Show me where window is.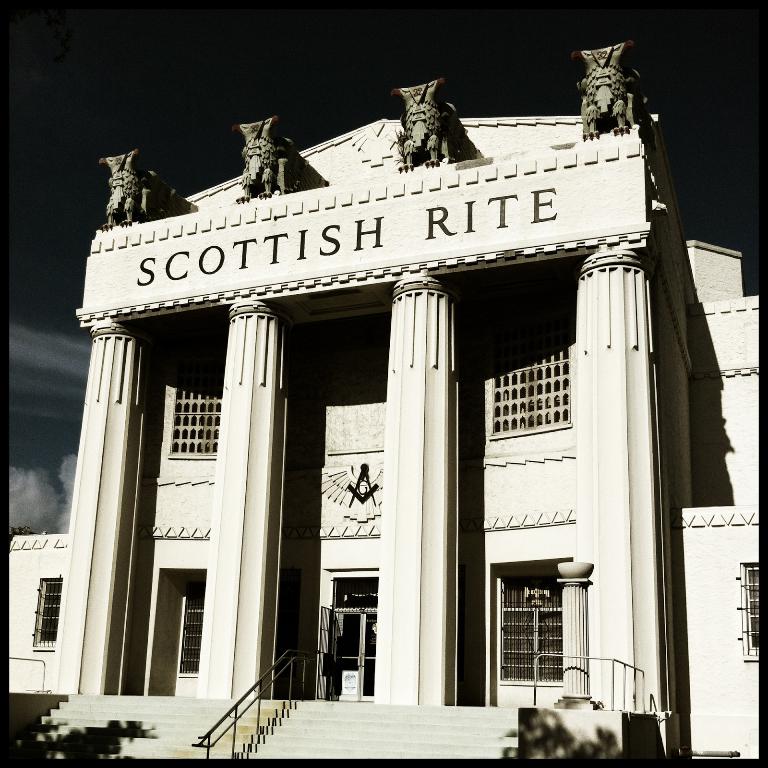
window is at 23/579/67/649.
